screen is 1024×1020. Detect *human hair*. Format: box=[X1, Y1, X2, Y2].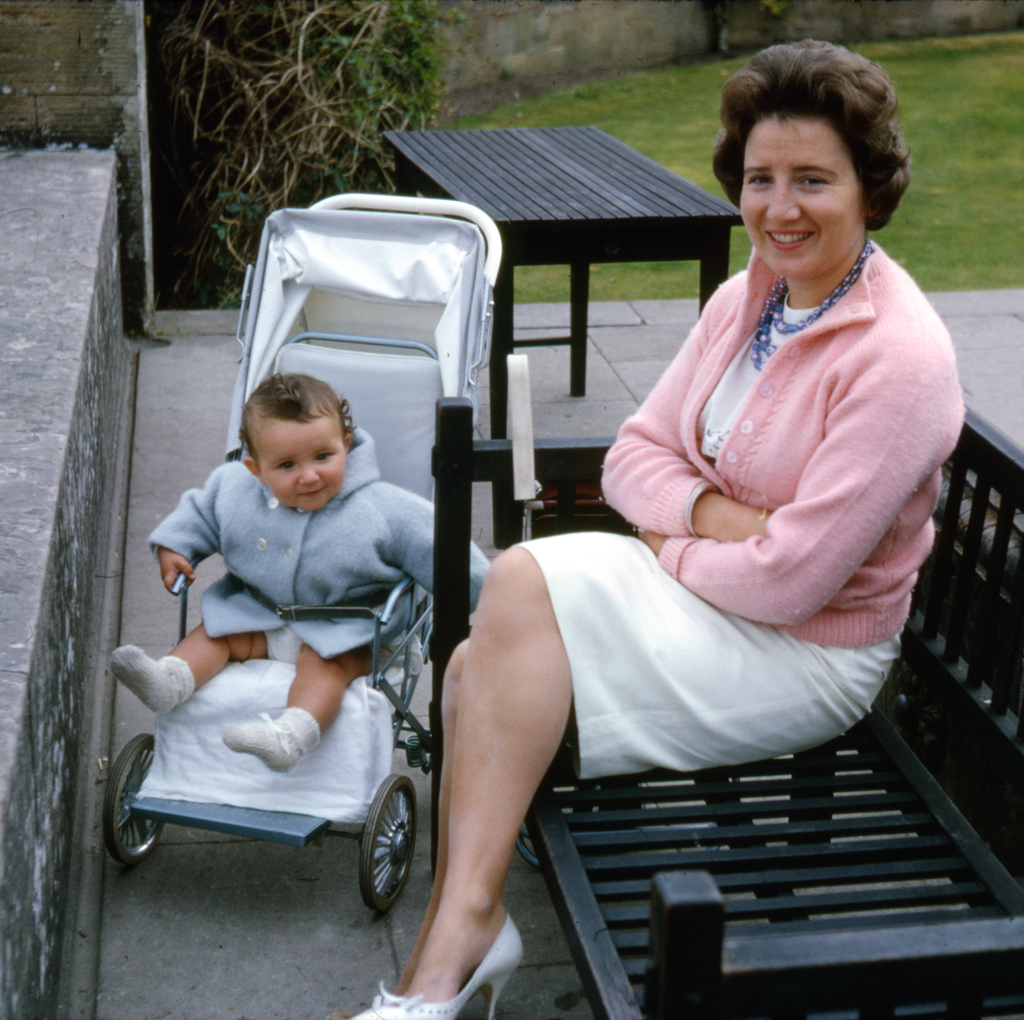
box=[710, 34, 910, 235].
